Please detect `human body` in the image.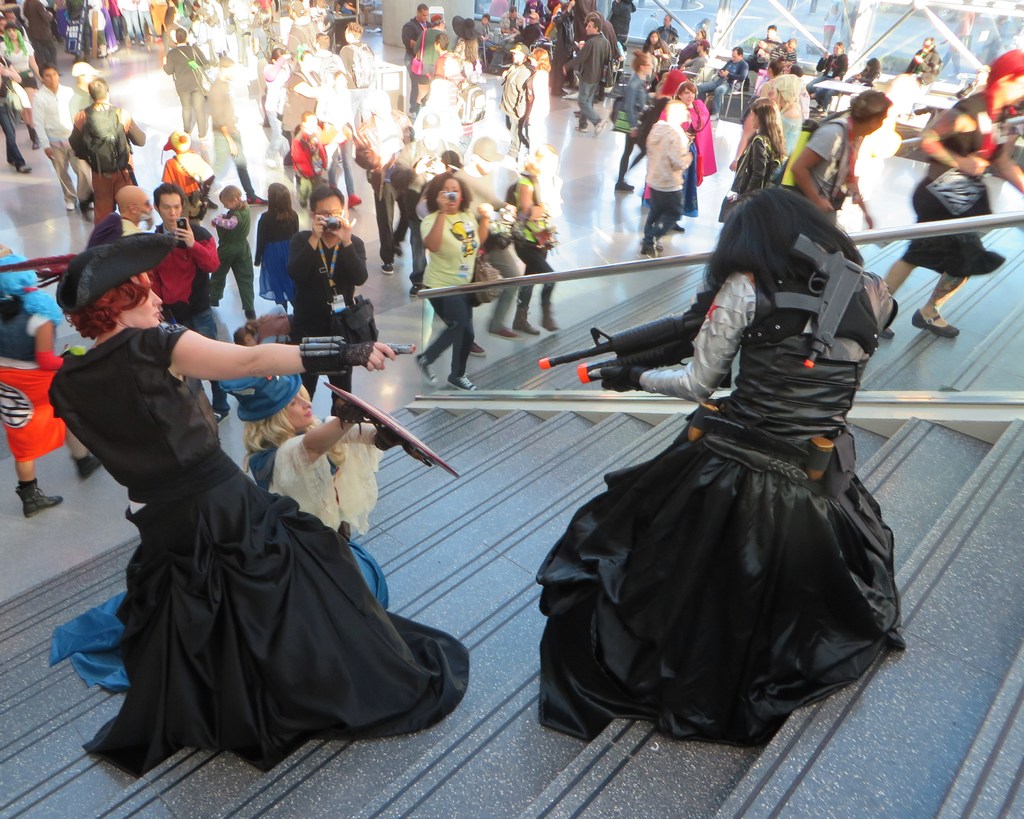
<bbox>673, 83, 708, 177</bbox>.
